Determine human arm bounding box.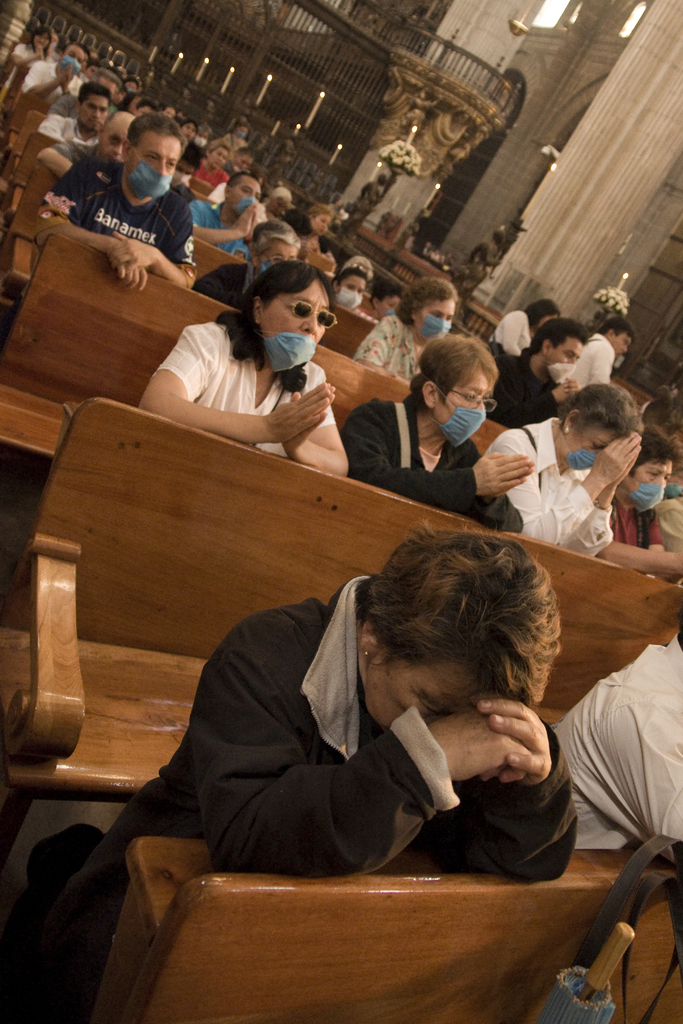
Determined: <bbox>274, 390, 363, 480</bbox>.
